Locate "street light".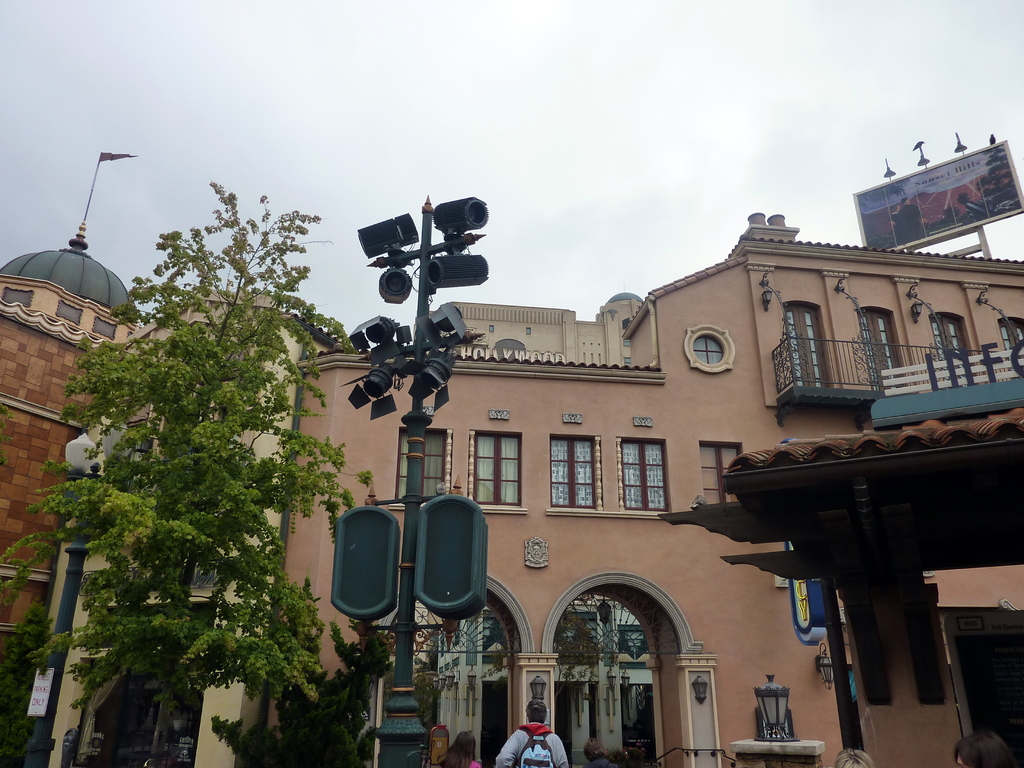
Bounding box: box(26, 421, 136, 765).
